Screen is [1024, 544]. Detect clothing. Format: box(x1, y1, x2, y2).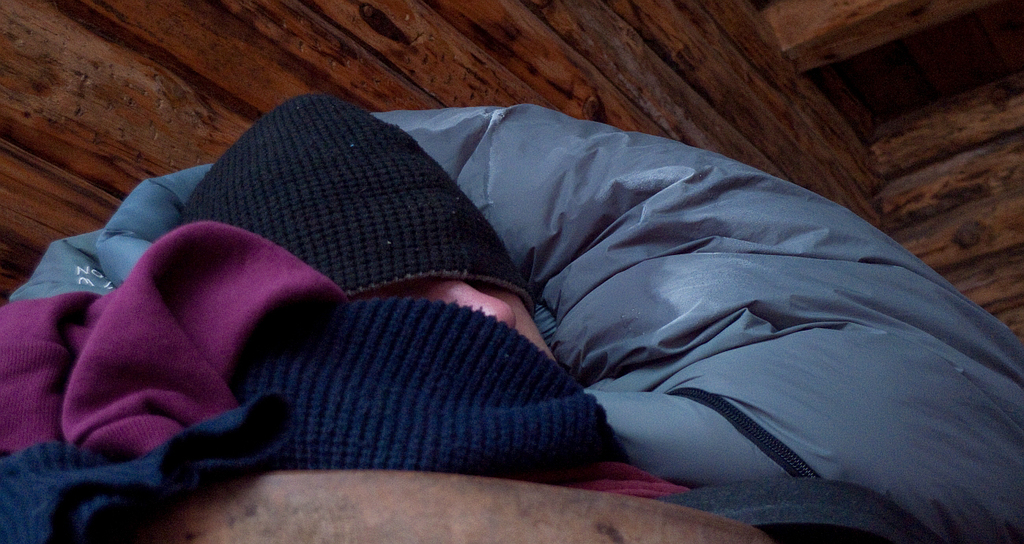
box(0, 216, 944, 543).
